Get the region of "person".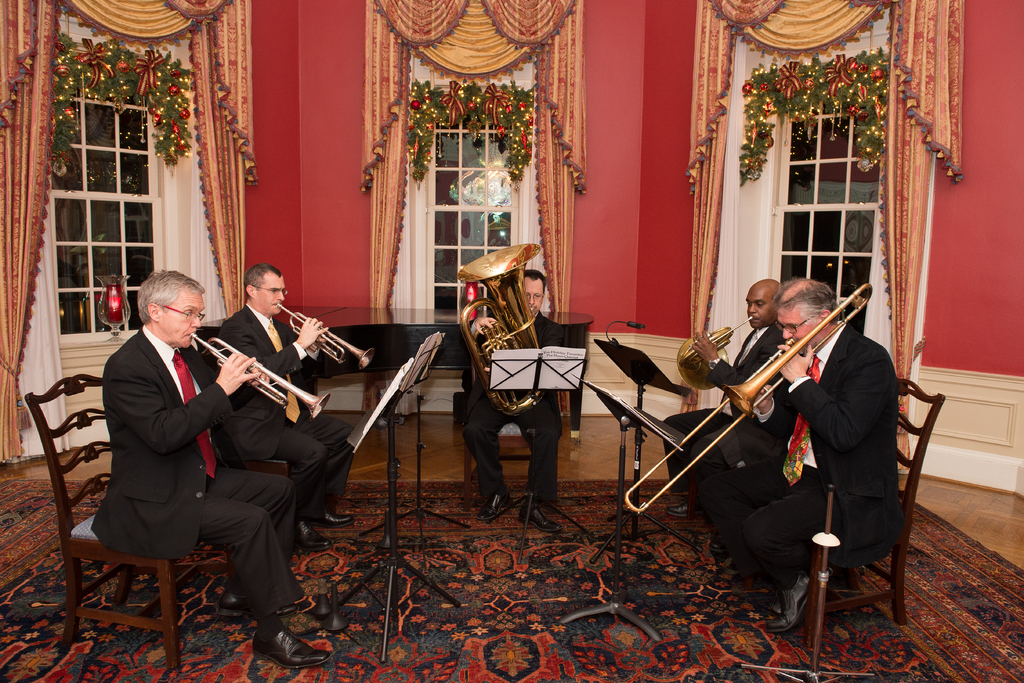
region(659, 283, 787, 553).
